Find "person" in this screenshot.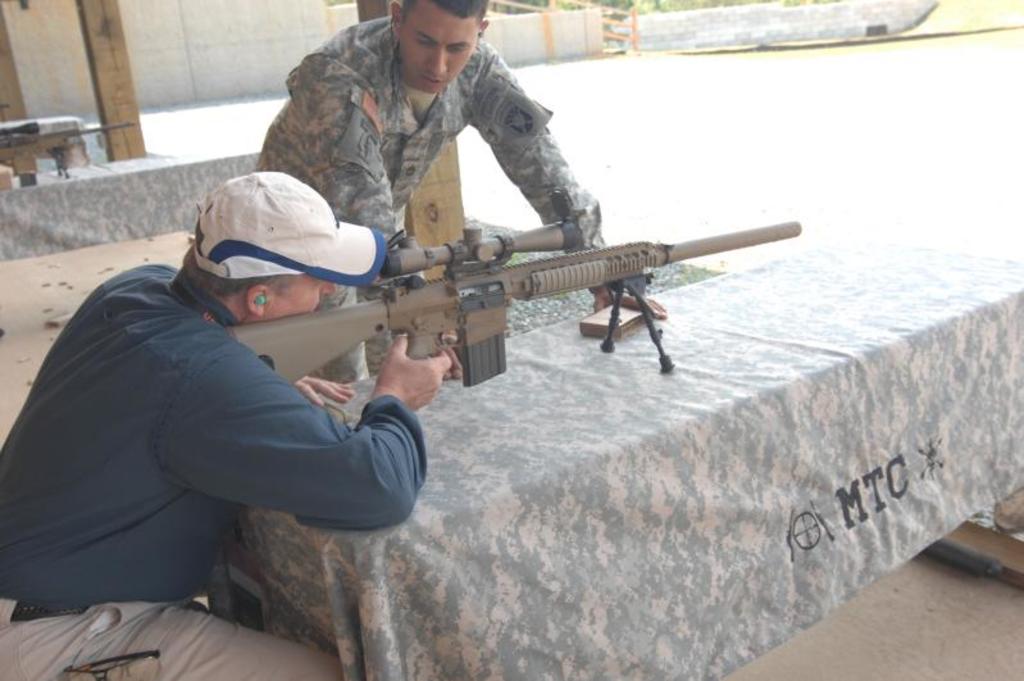
The bounding box for "person" is x1=255, y1=0, x2=668, y2=383.
